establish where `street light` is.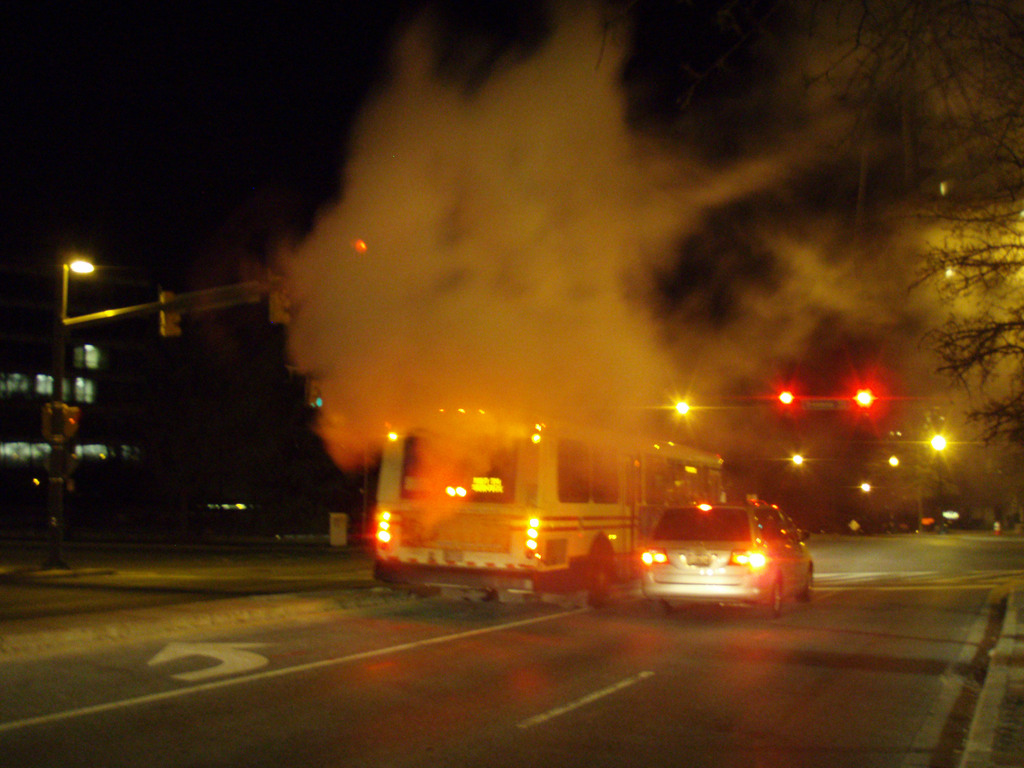
Established at select_region(785, 446, 810, 474).
